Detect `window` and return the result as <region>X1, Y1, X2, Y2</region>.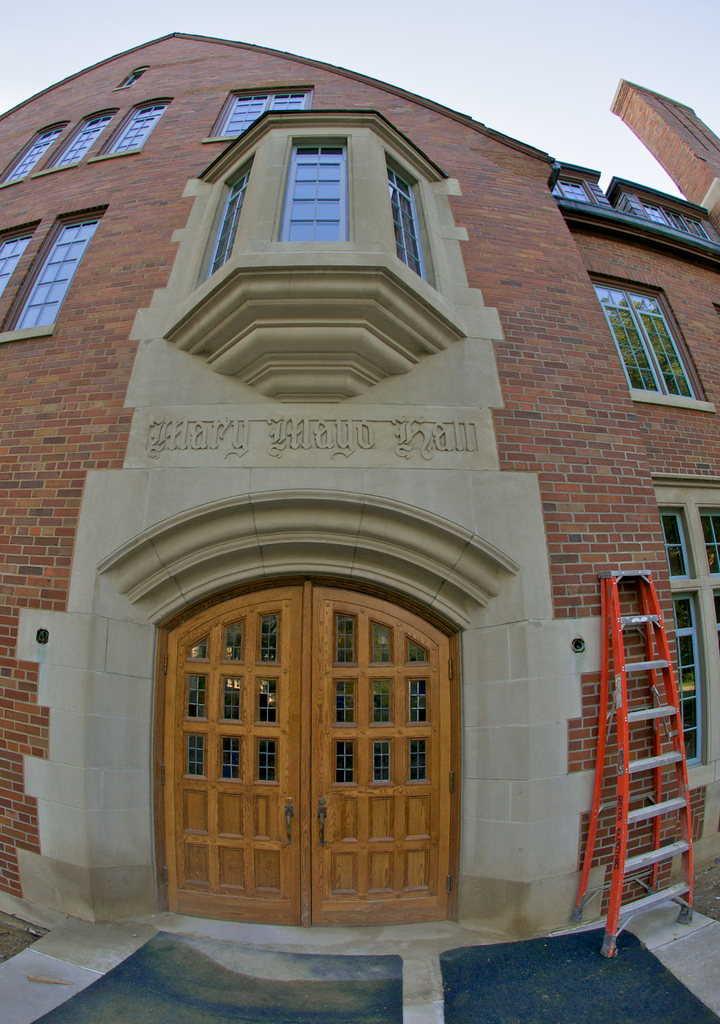
<region>223, 88, 305, 130</region>.
